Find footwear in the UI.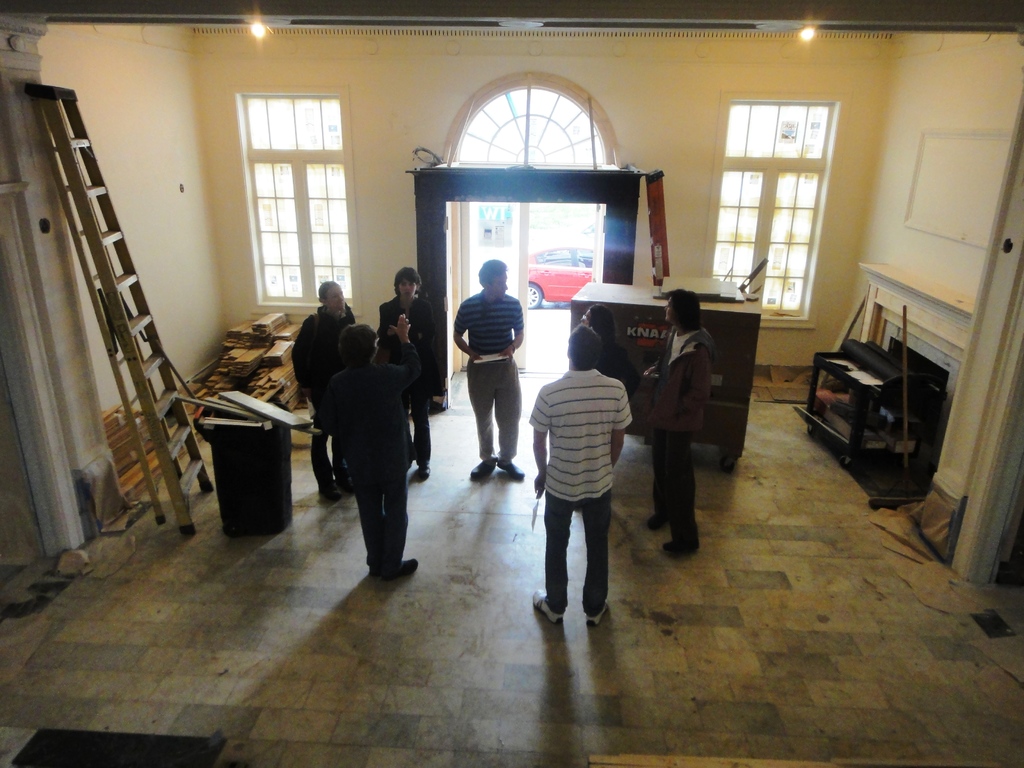
UI element at box(469, 458, 496, 481).
